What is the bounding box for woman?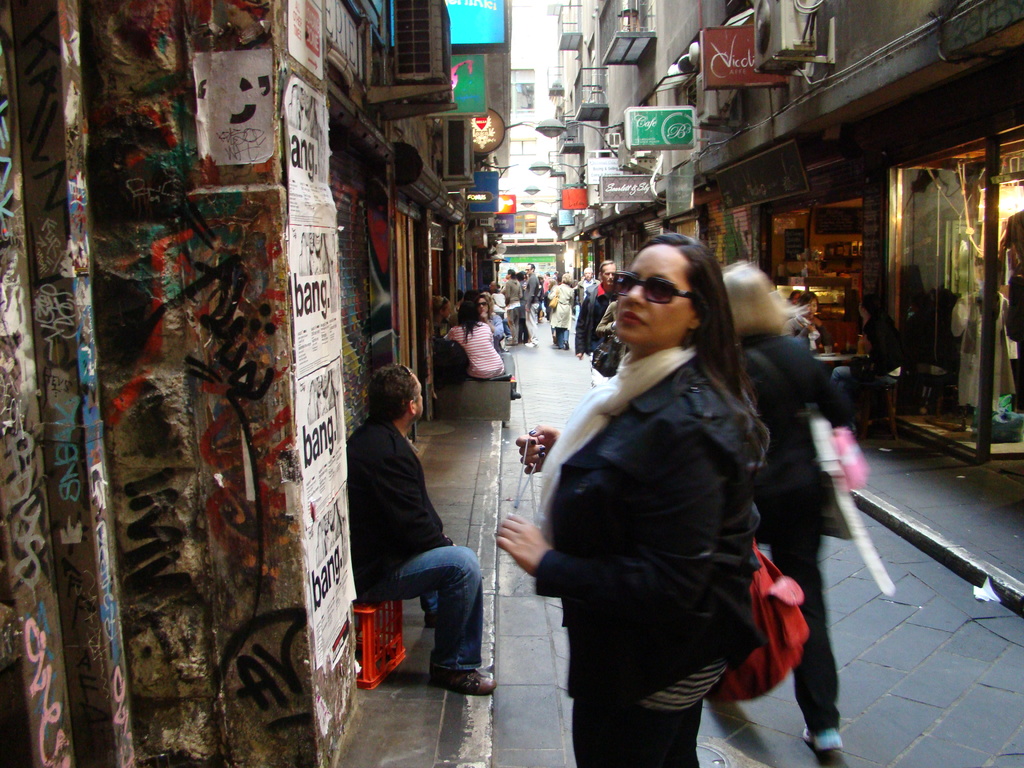
[533,218,784,767].
